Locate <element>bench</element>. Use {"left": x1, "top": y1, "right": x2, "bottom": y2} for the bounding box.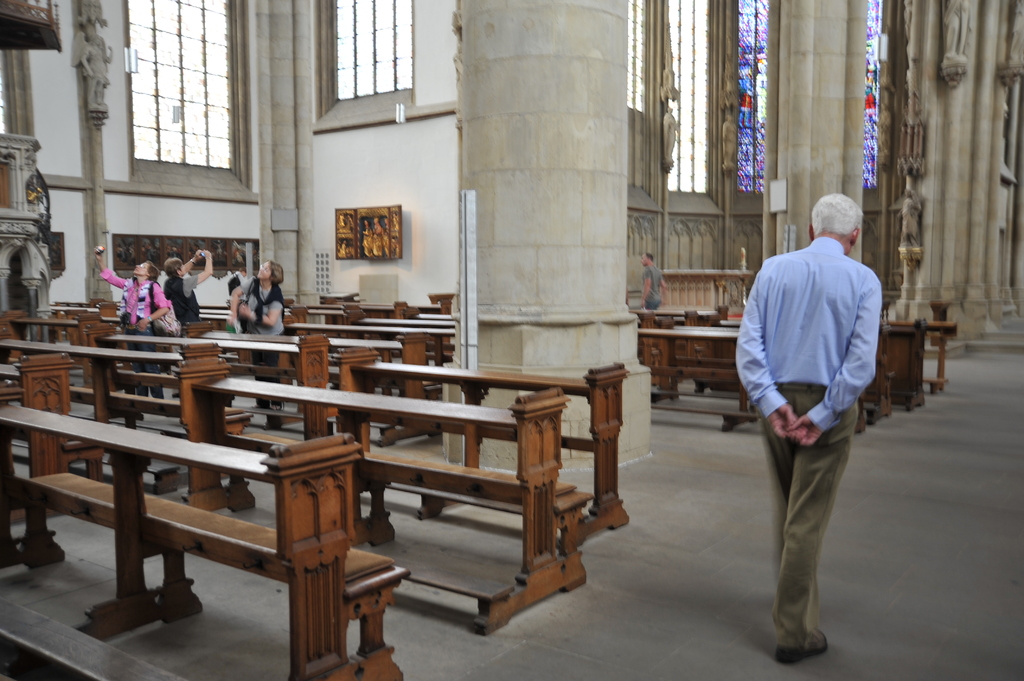
{"left": 336, "top": 358, "right": 636, "bottom": 538}.
